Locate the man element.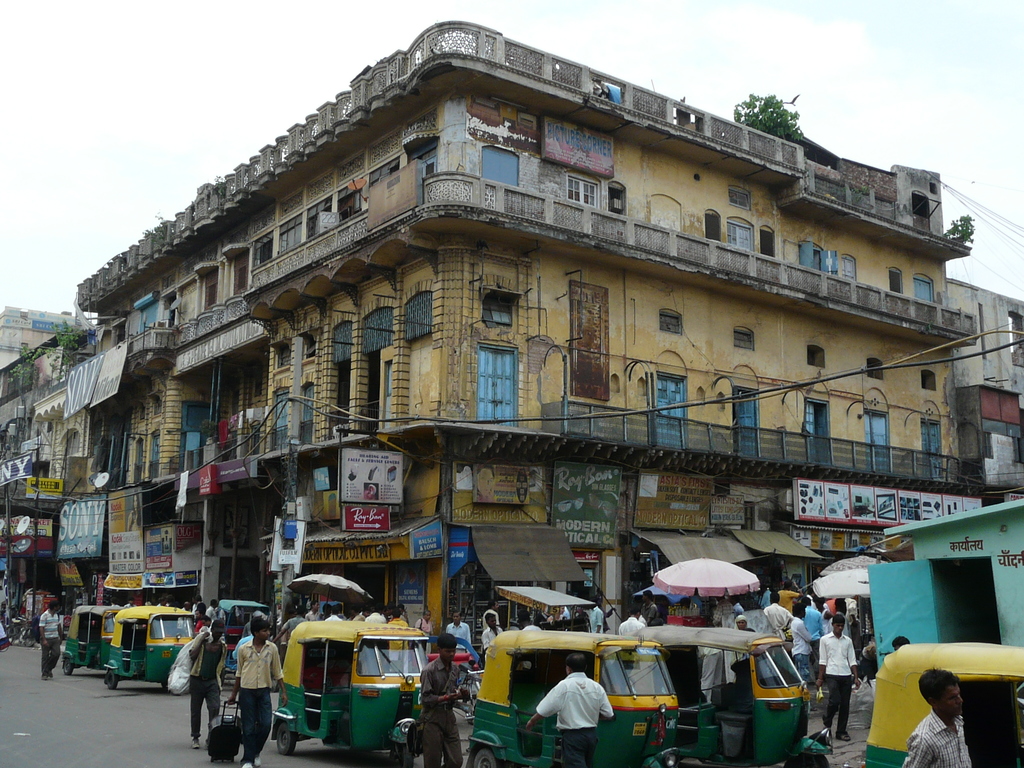
Element bbox: select_region(445, 611, 470, 653).
